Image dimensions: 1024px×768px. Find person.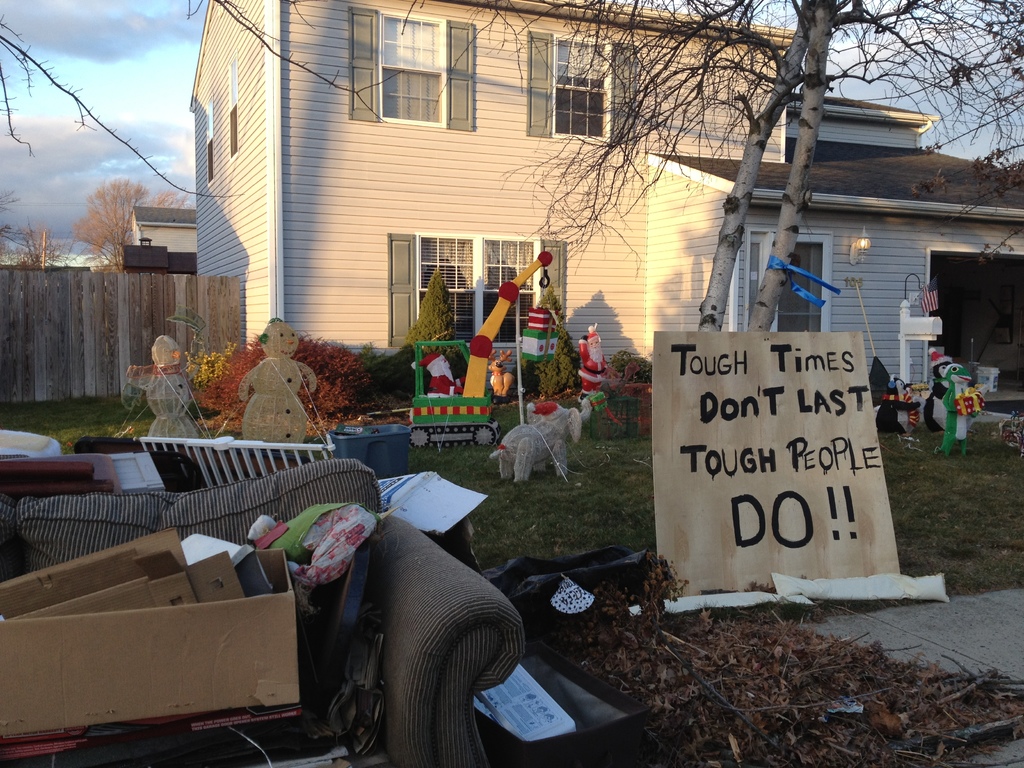
{"left": 411, "top": 351, "right": 468, "bottom": 390}.
